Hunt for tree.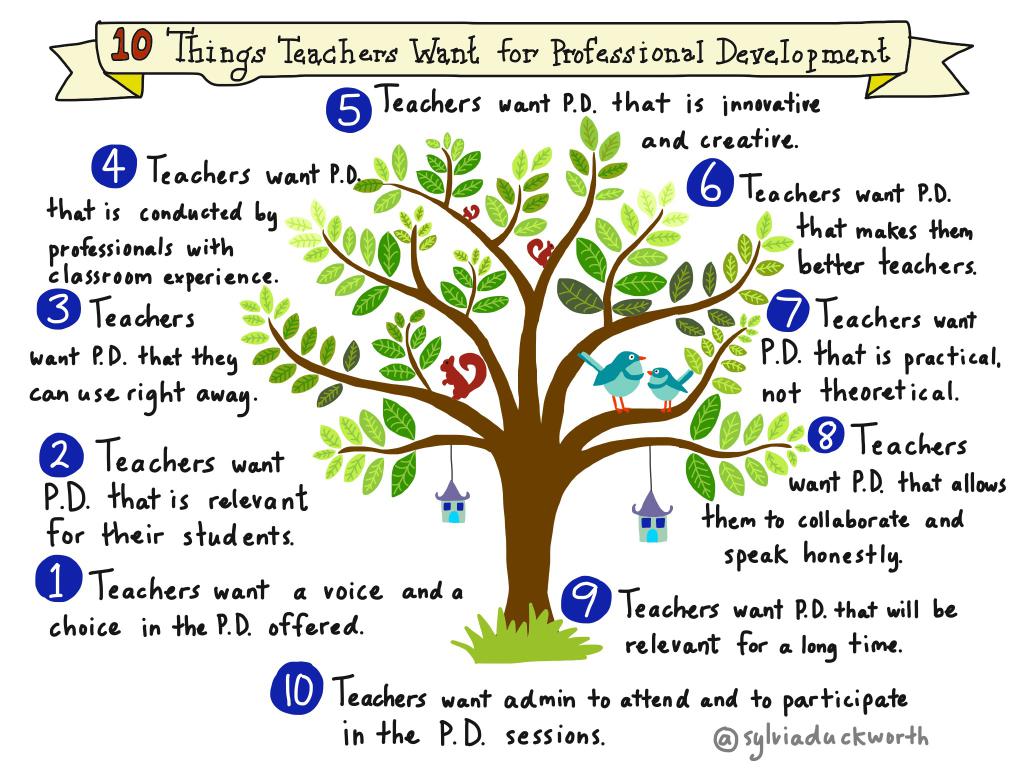
Hunted down at [left=139, top=115, right=883, bottom=649].
